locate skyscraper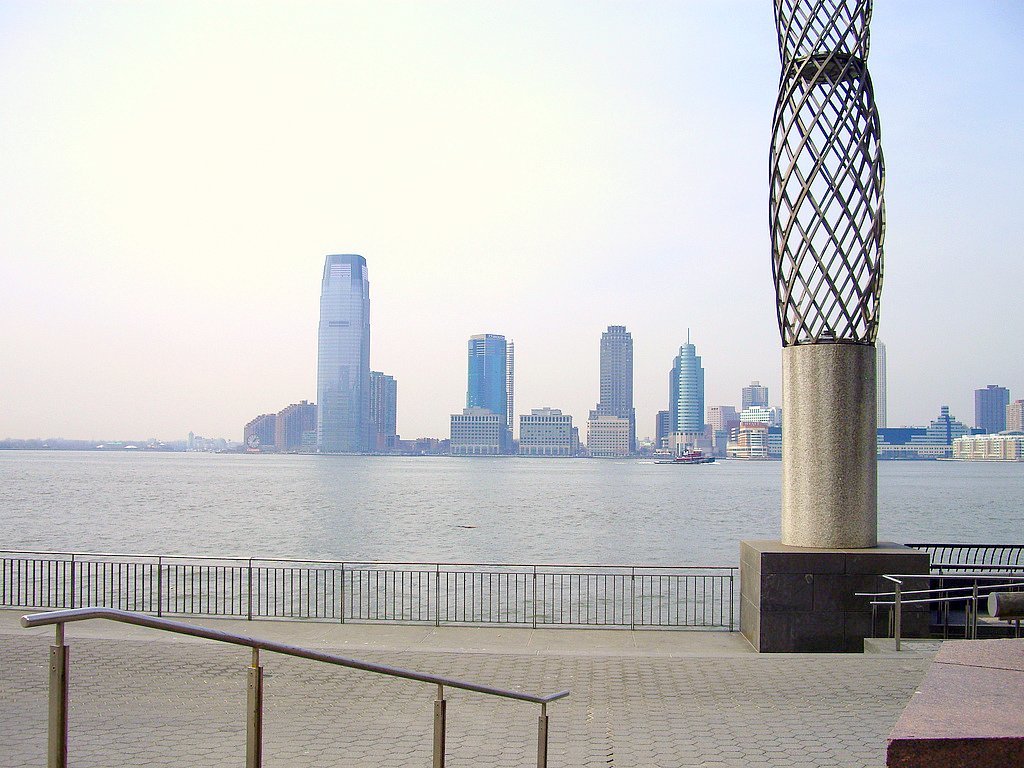
(x1=969, y1=381, x2=1008, y2=436)
